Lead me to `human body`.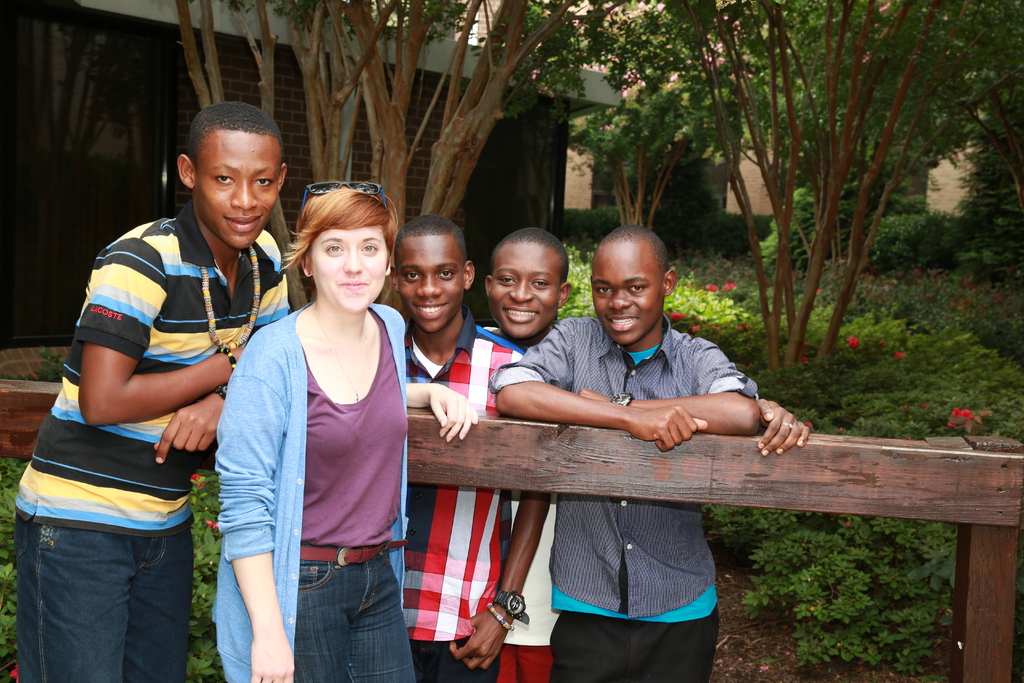
Lead to (left=403, top=315, right=545, bottom=682).
